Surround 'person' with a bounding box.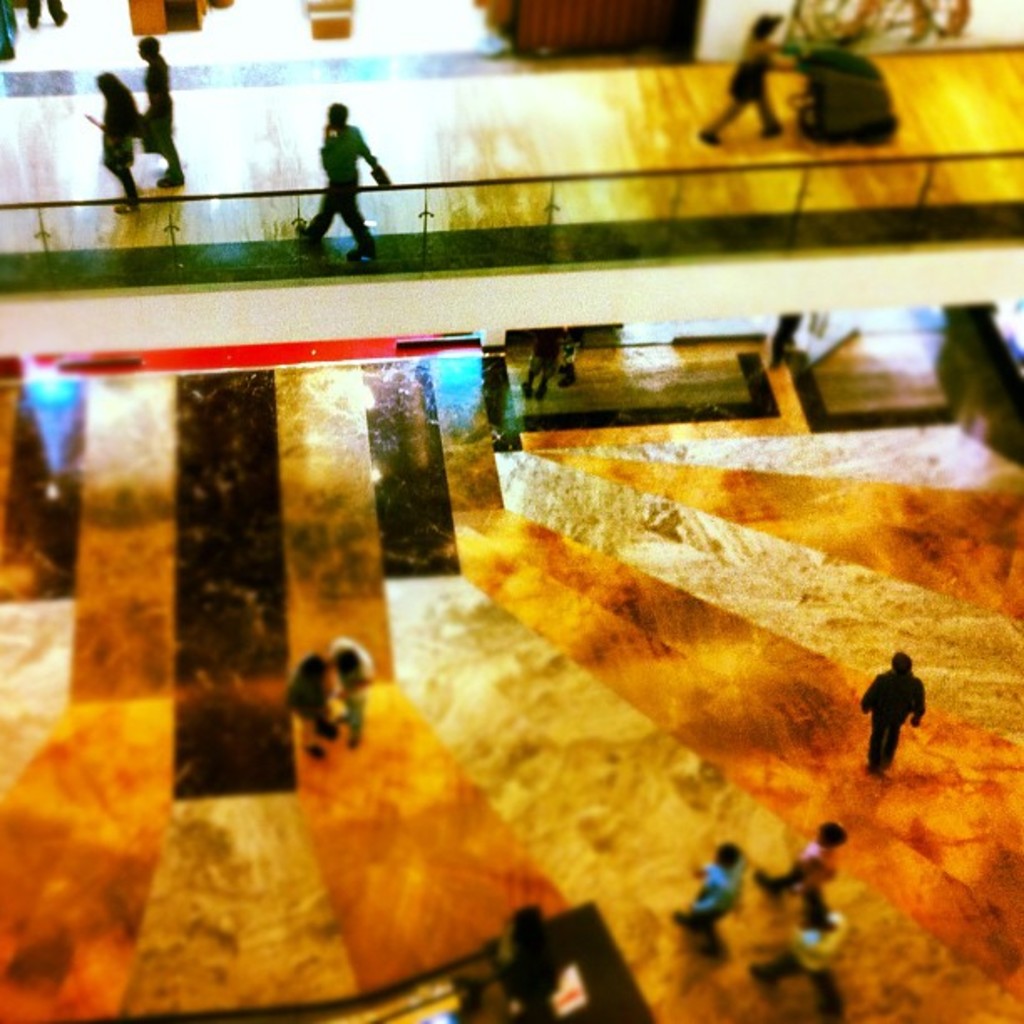
671, 842, 748, 962.
